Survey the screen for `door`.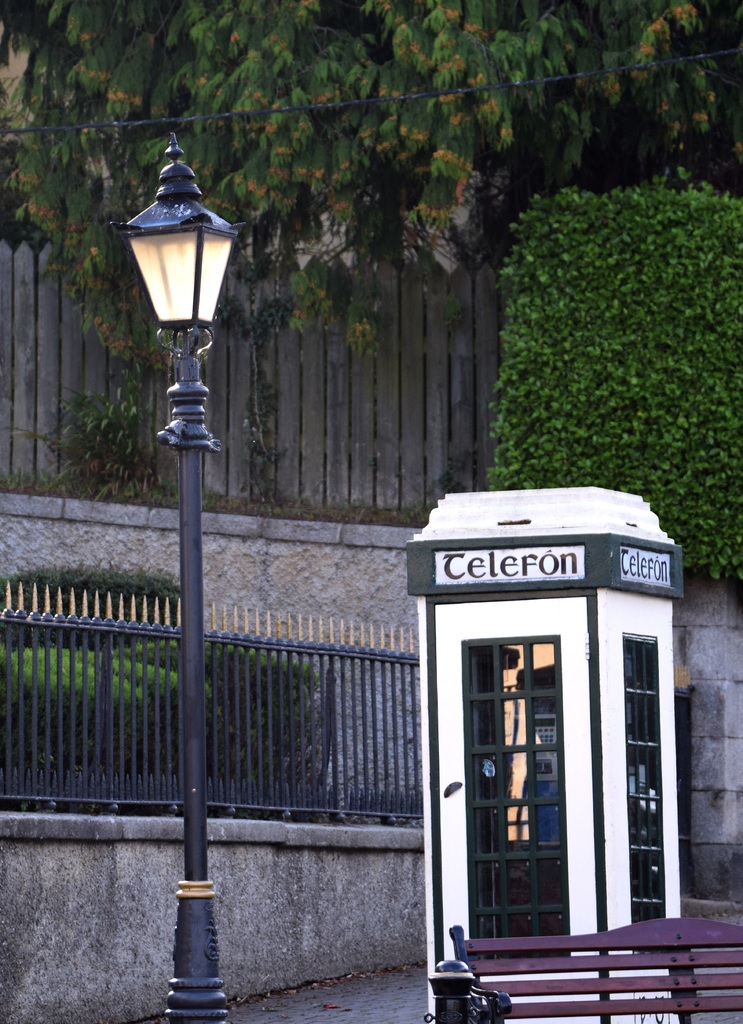
Survey found: 463,636,560,958.
